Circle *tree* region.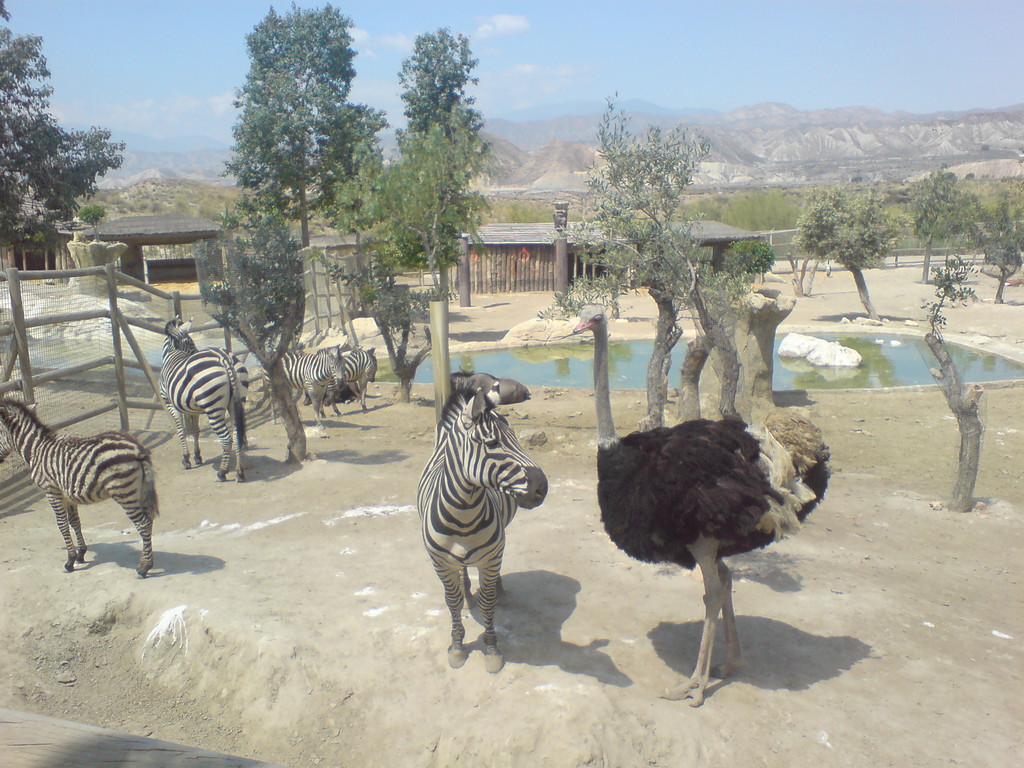
Region: (221, 0, 389, 248).
